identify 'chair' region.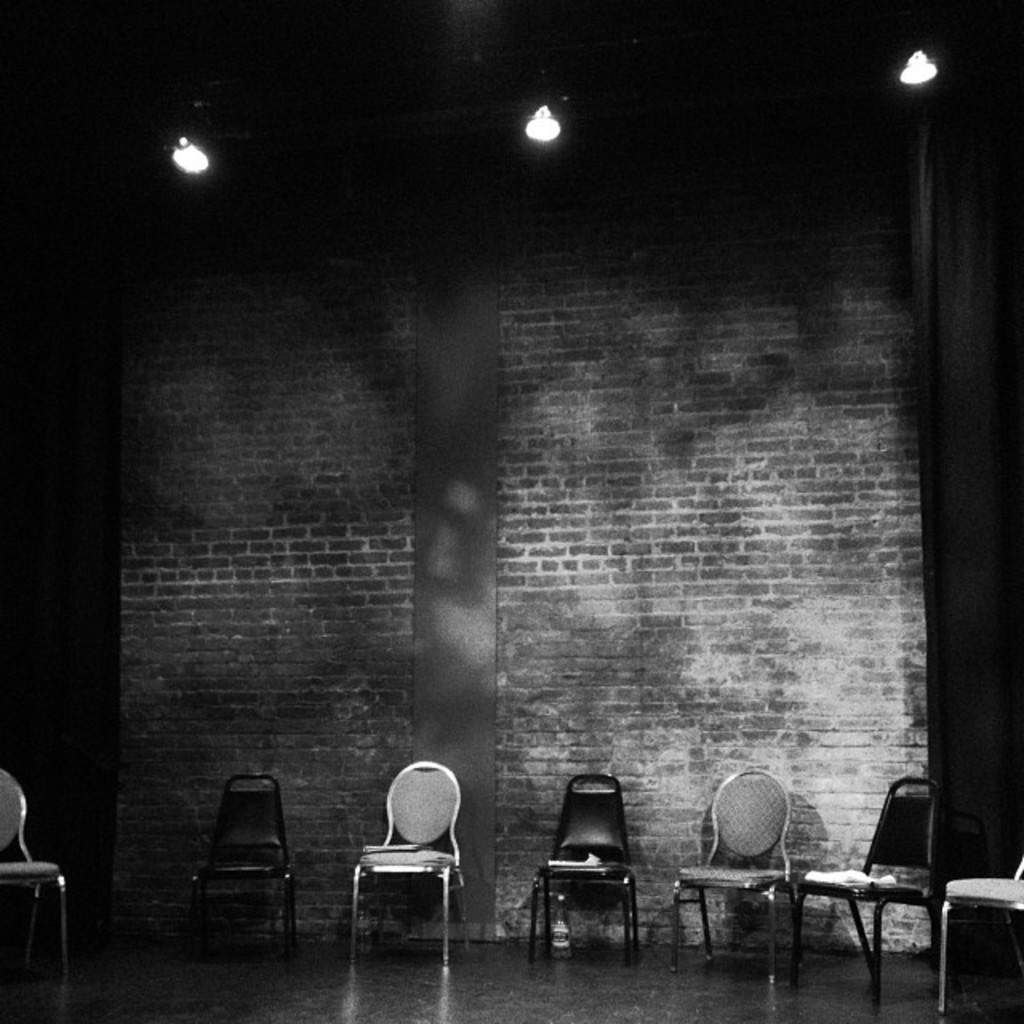
Region: 925, 858, 1022, 1011.
